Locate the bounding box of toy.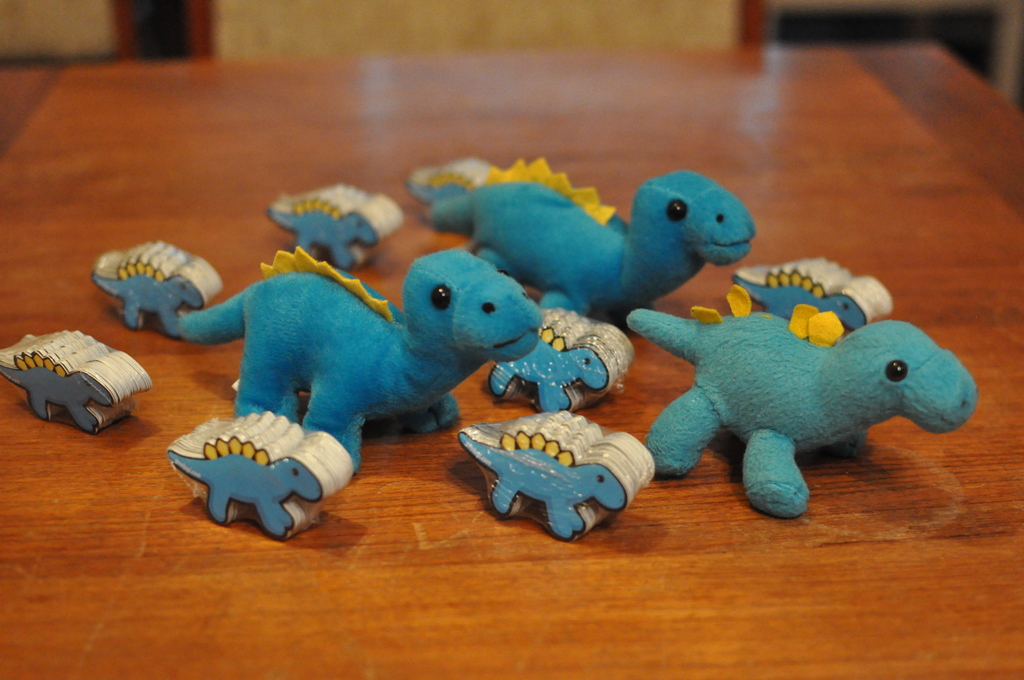
Bounding box: bbox=(732, 250, 894, 330).
